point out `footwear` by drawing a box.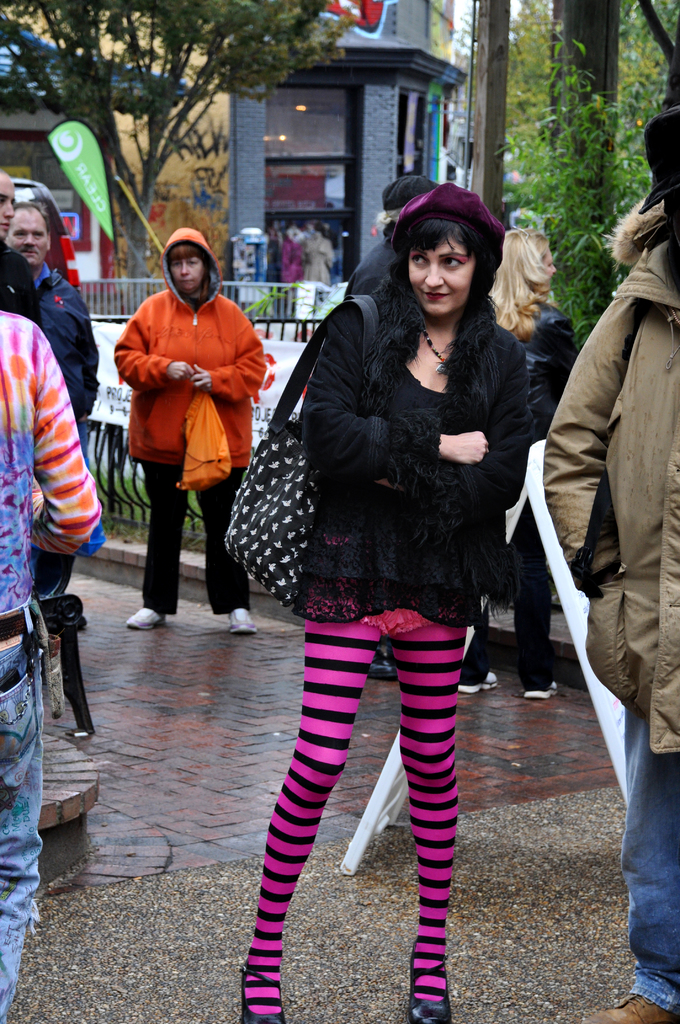
<region>454, 669, 498, 694</region>.
